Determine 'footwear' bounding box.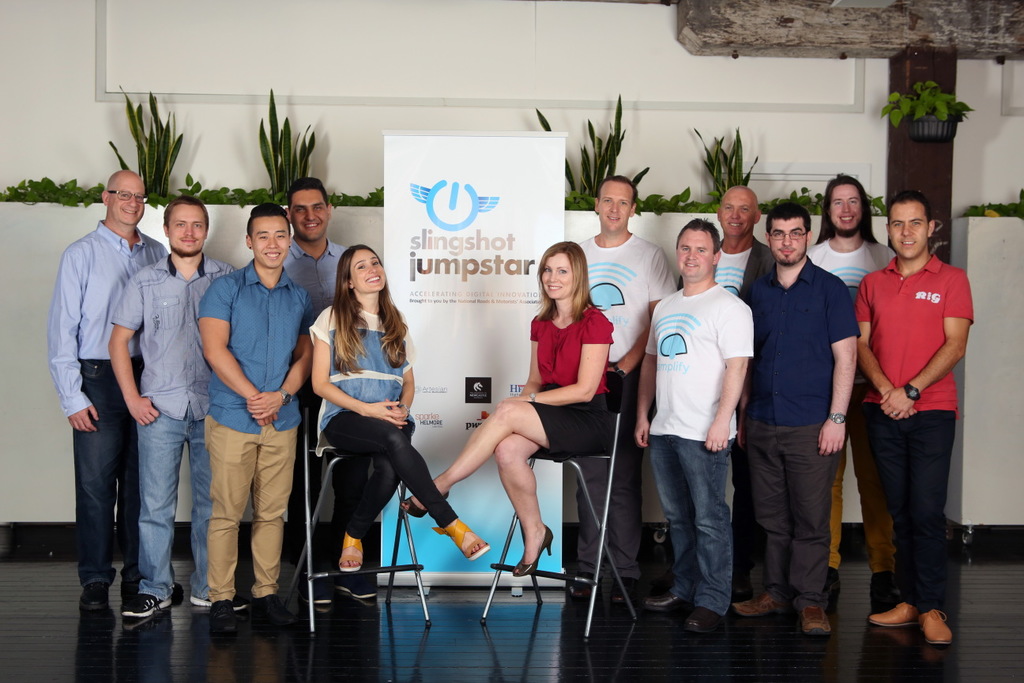
Determined: BBox(512, 526, 553, 578).
